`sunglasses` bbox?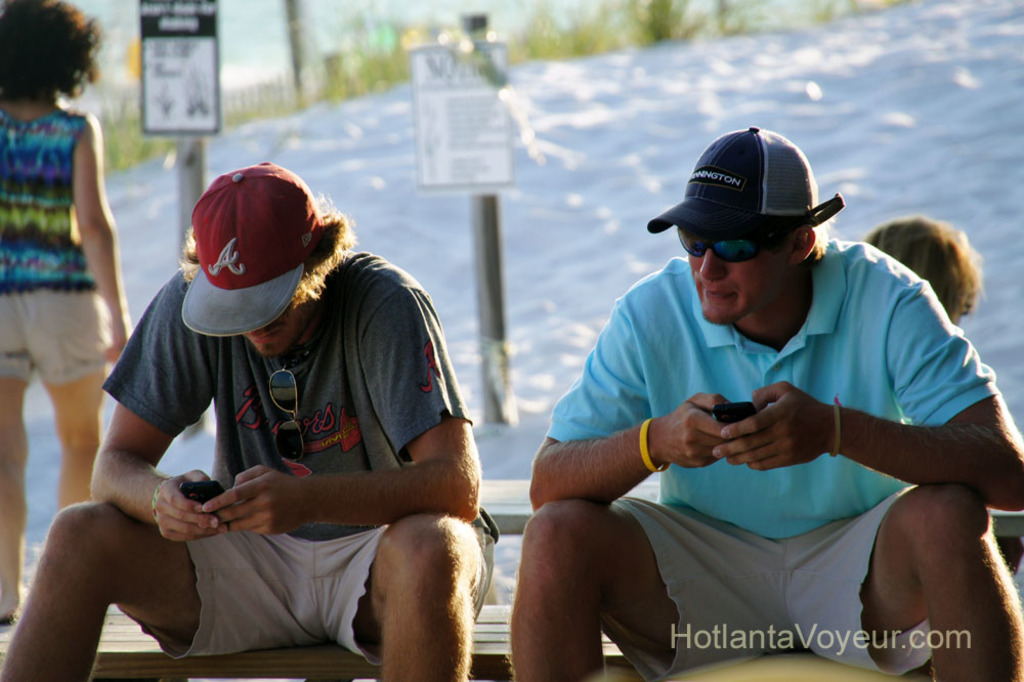
676 223 782 265
